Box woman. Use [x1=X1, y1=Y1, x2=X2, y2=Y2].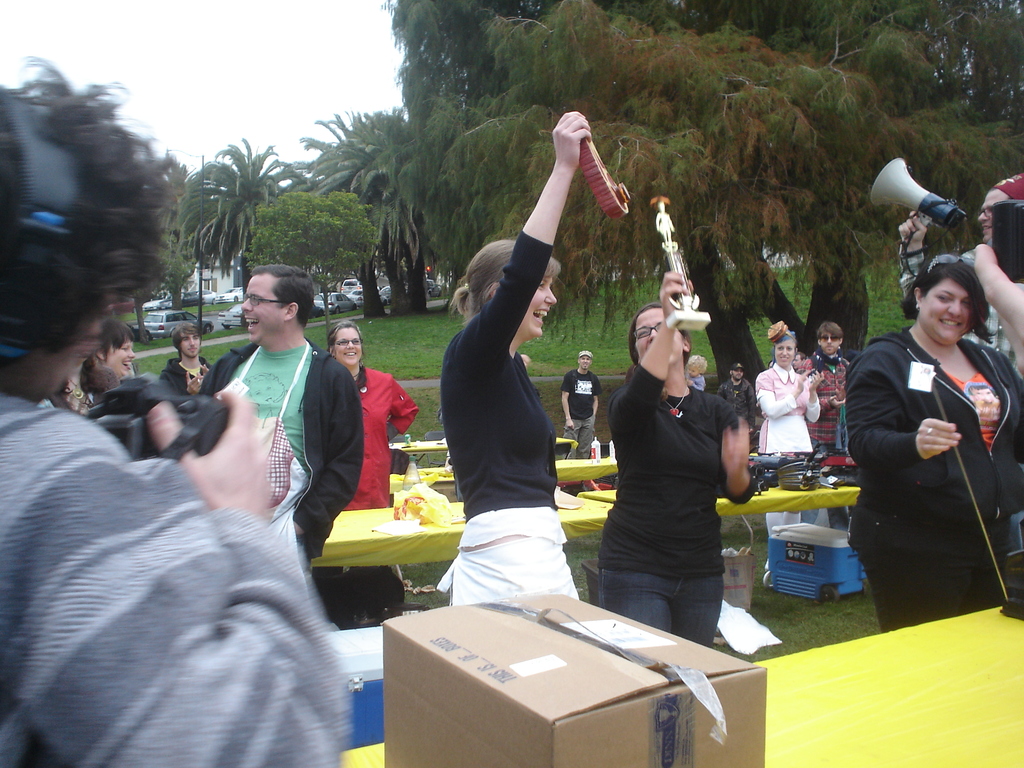
[x1=601, y1=268, x2=757, y2=652].
